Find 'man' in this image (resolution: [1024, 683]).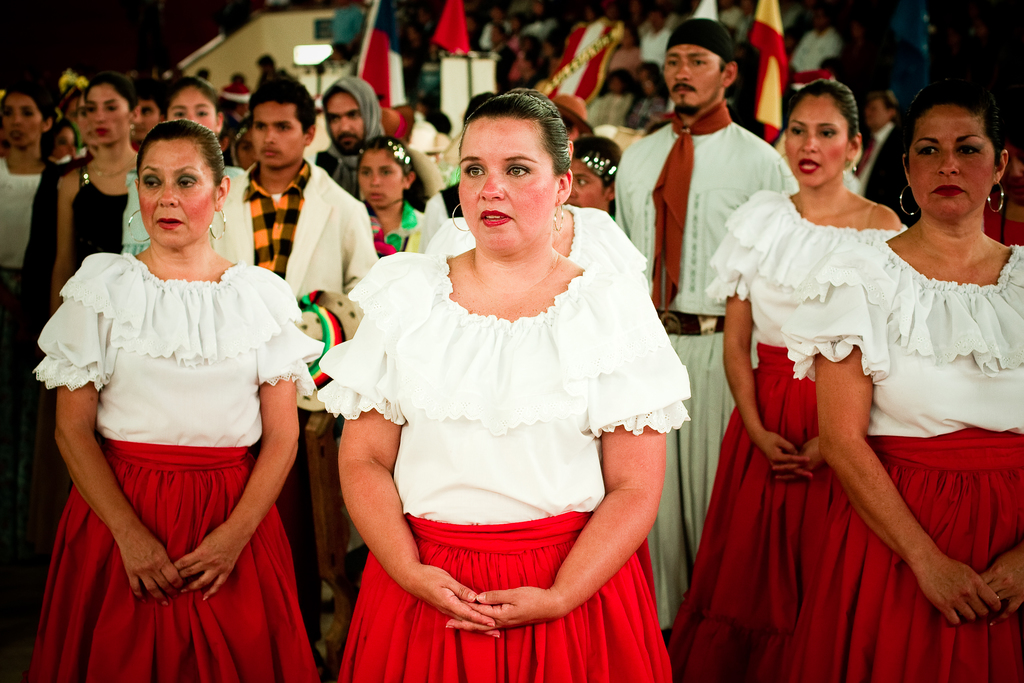
bbox=(224, 65, 378, 341).
